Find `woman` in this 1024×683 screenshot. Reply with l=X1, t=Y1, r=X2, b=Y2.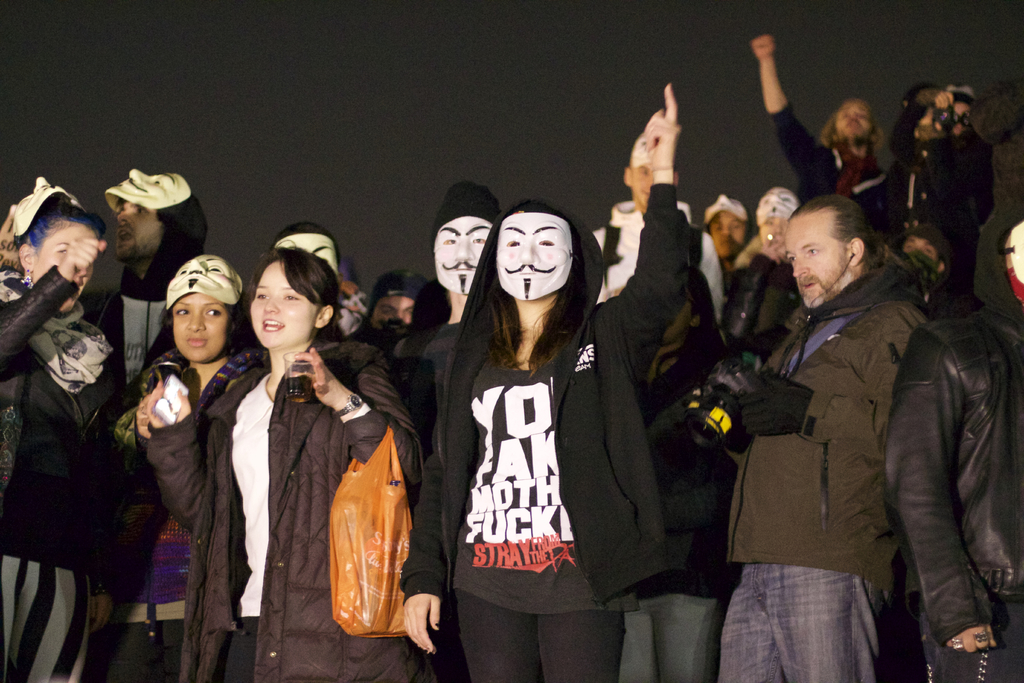
l=416, t=186, r=652, b=666.
